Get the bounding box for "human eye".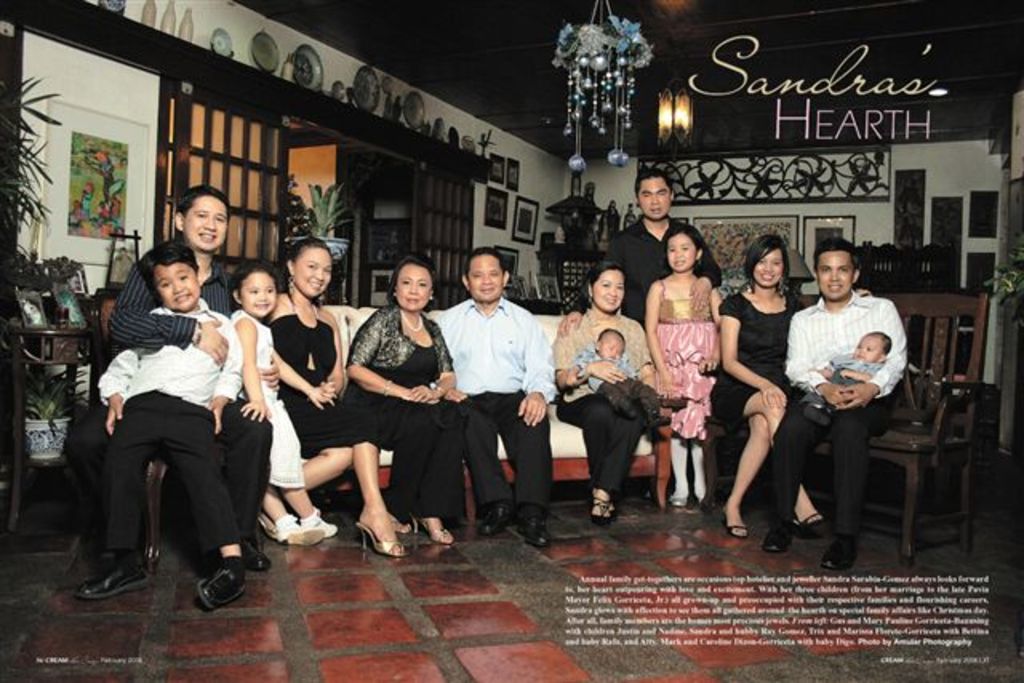
<region>669, 246, 677, 251</region>.
